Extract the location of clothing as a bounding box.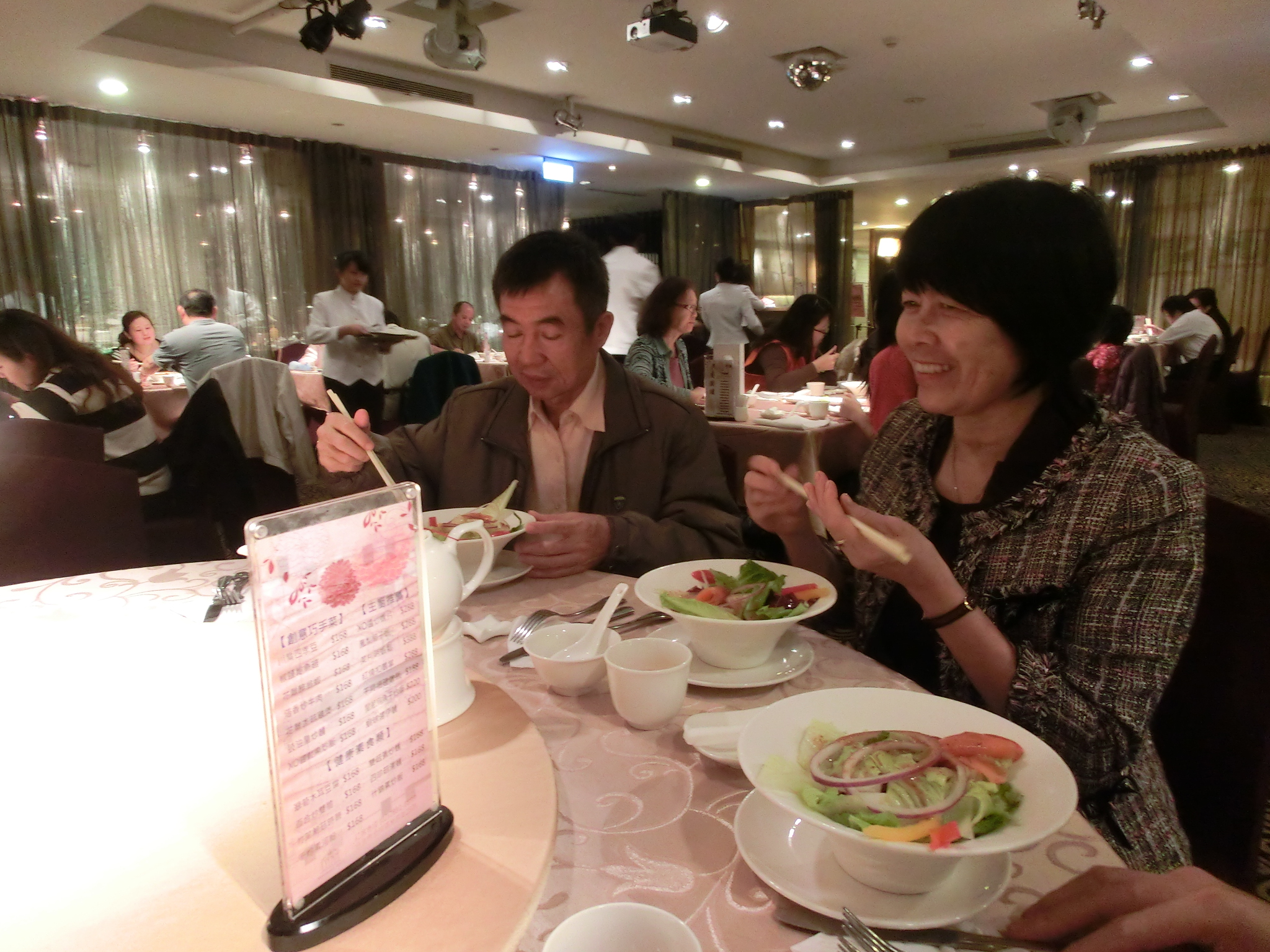
<region>460, 209, 508, 237</region>.
